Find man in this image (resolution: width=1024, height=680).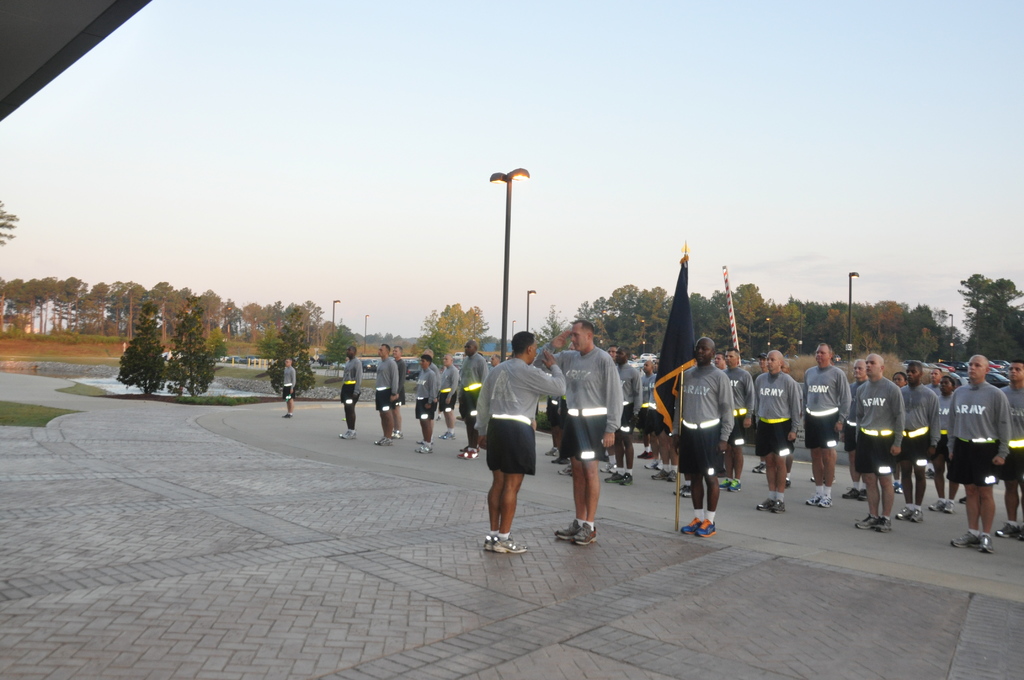
633, 354, 658, 469.
